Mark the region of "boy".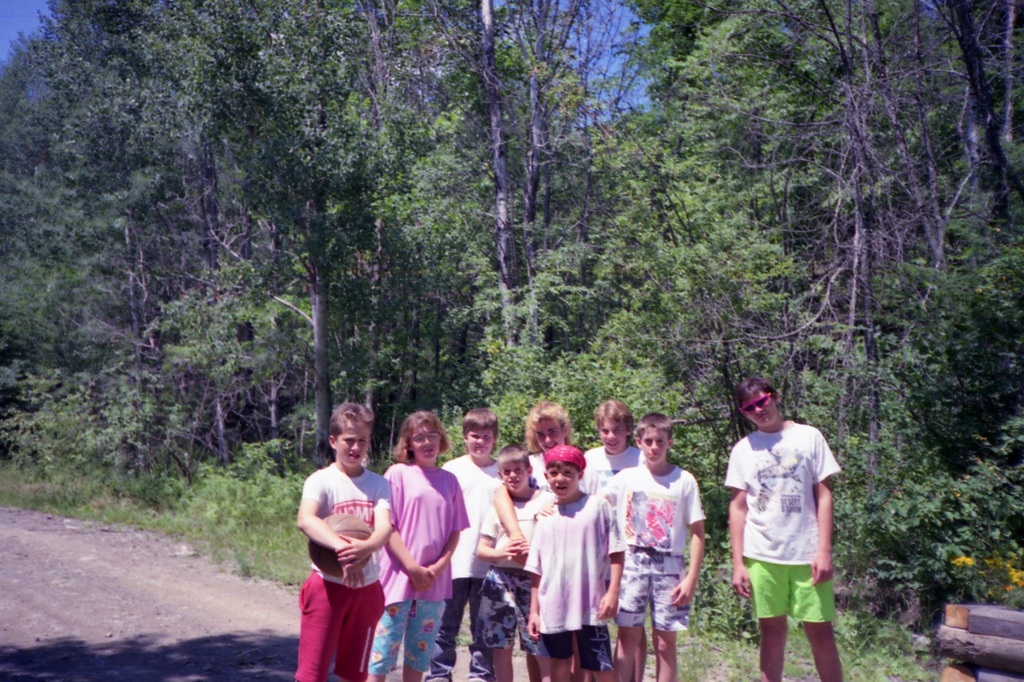
Region: {"x1": 514, "y1": 452, "x2": 624, "y2": 681}.
